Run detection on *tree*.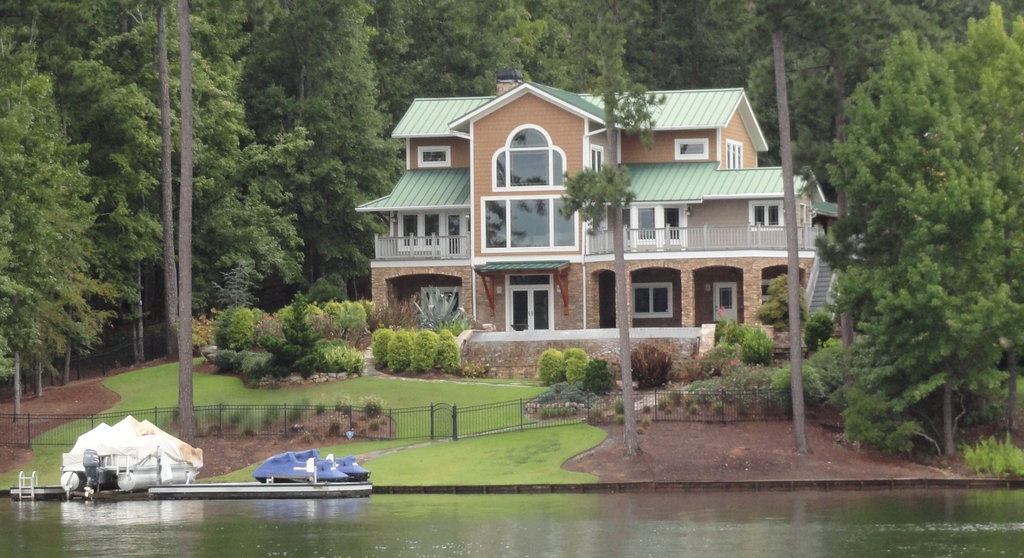
Result: {"x1": 954, "y1": 17, "x2": 1023, "y2": 186}.
